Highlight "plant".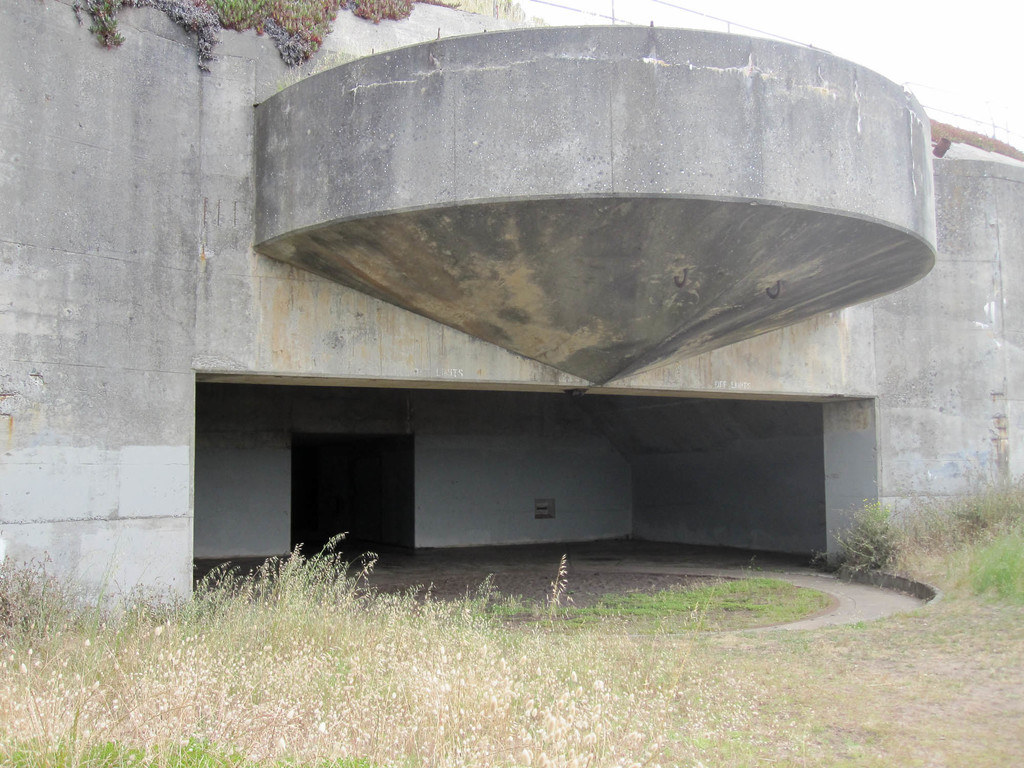
Highlighted region: [x1=959, y1=520, x2=1023, y2=596].
